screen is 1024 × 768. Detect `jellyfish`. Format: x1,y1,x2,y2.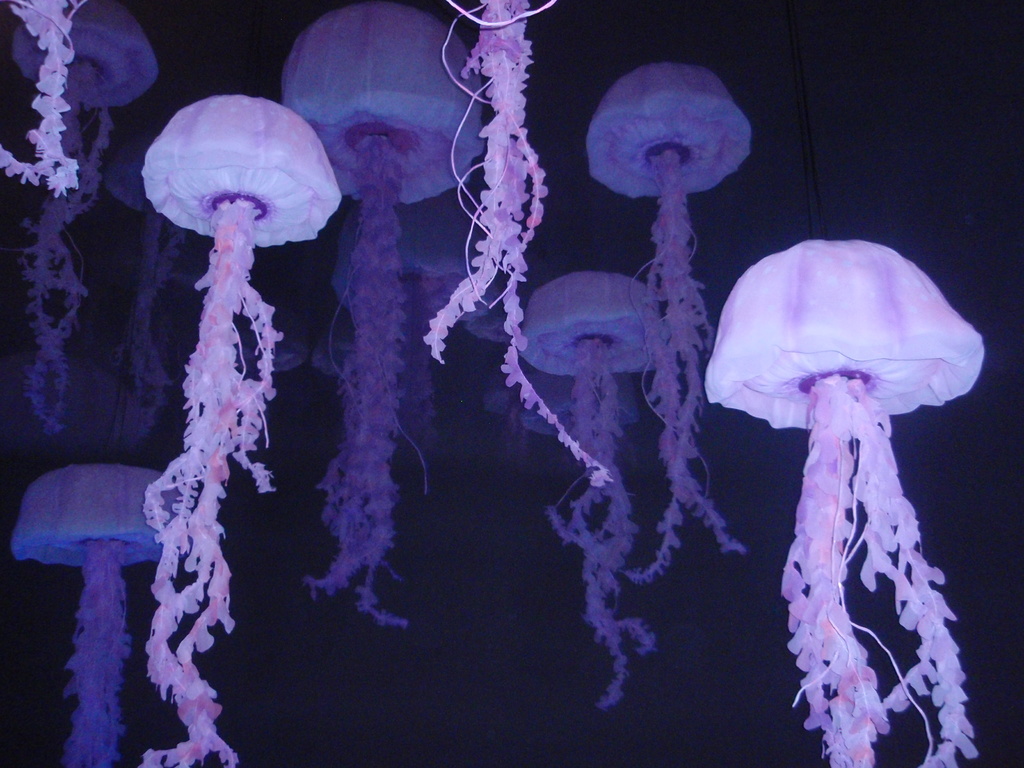
139,97,348,767.
